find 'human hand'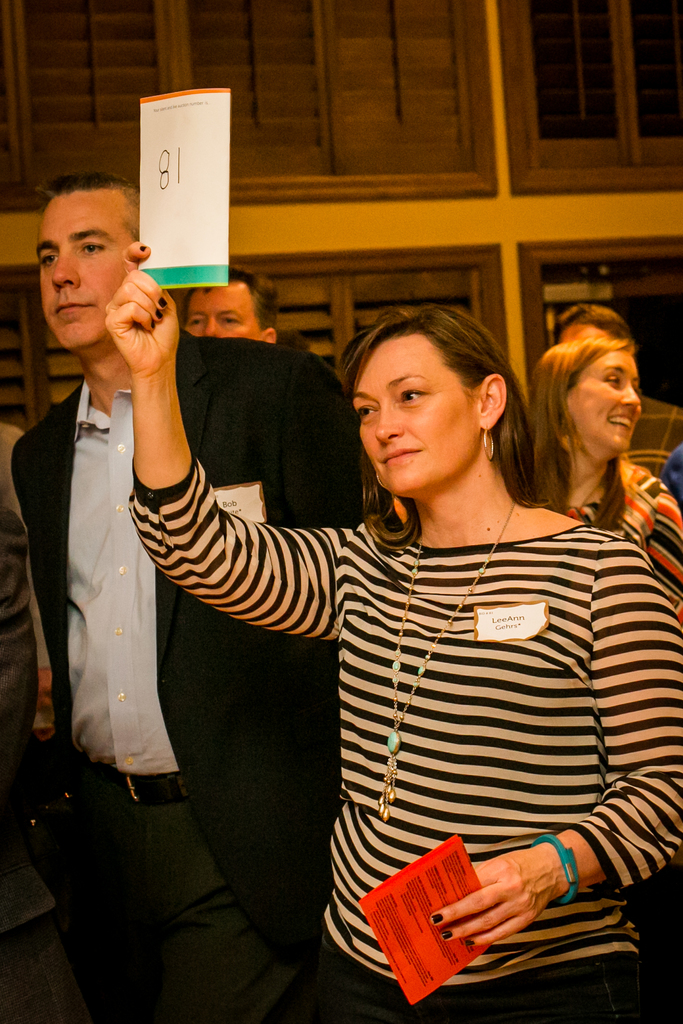
locate(103, 239, 179, 377)
